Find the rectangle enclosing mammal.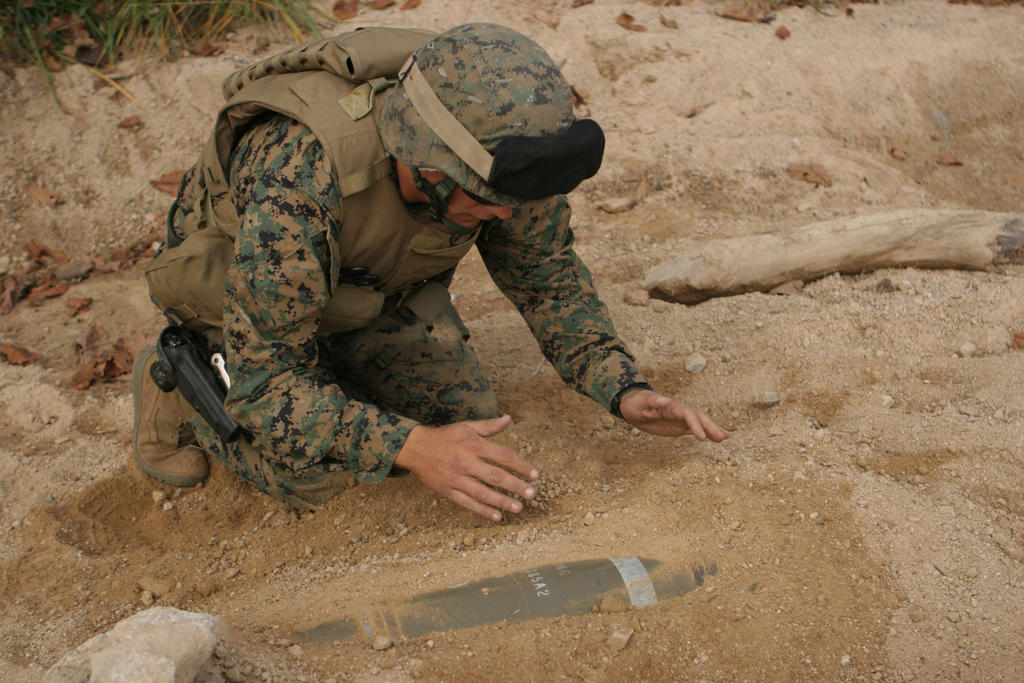
123,17,728,533.
